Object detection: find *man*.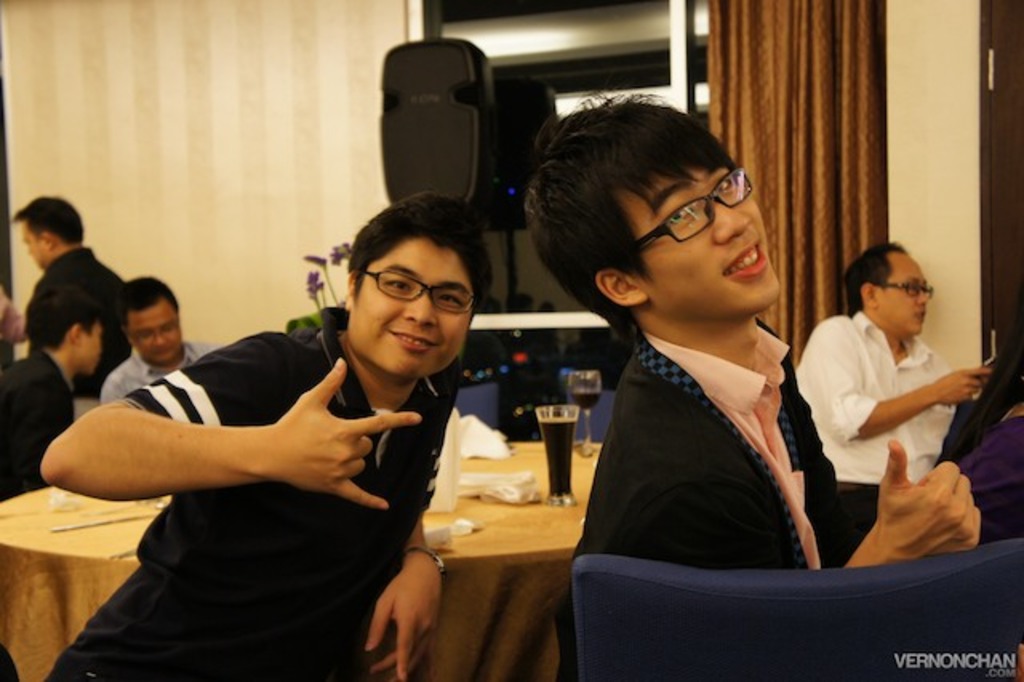
[x1=790, y1=232, x2=994, y2=549].
